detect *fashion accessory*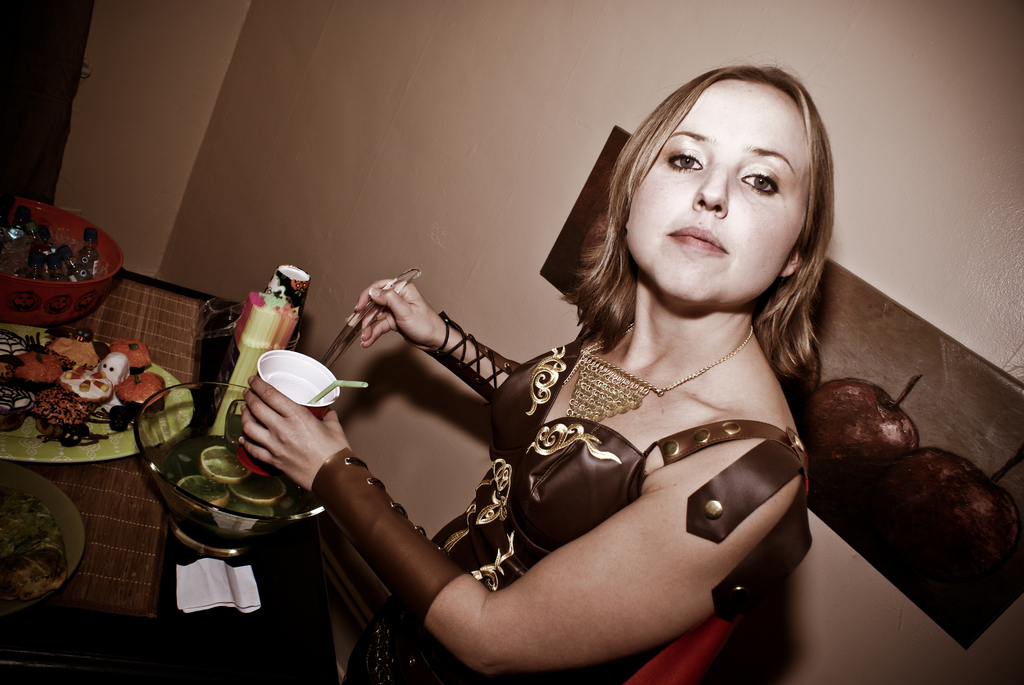
562 322 753 429
